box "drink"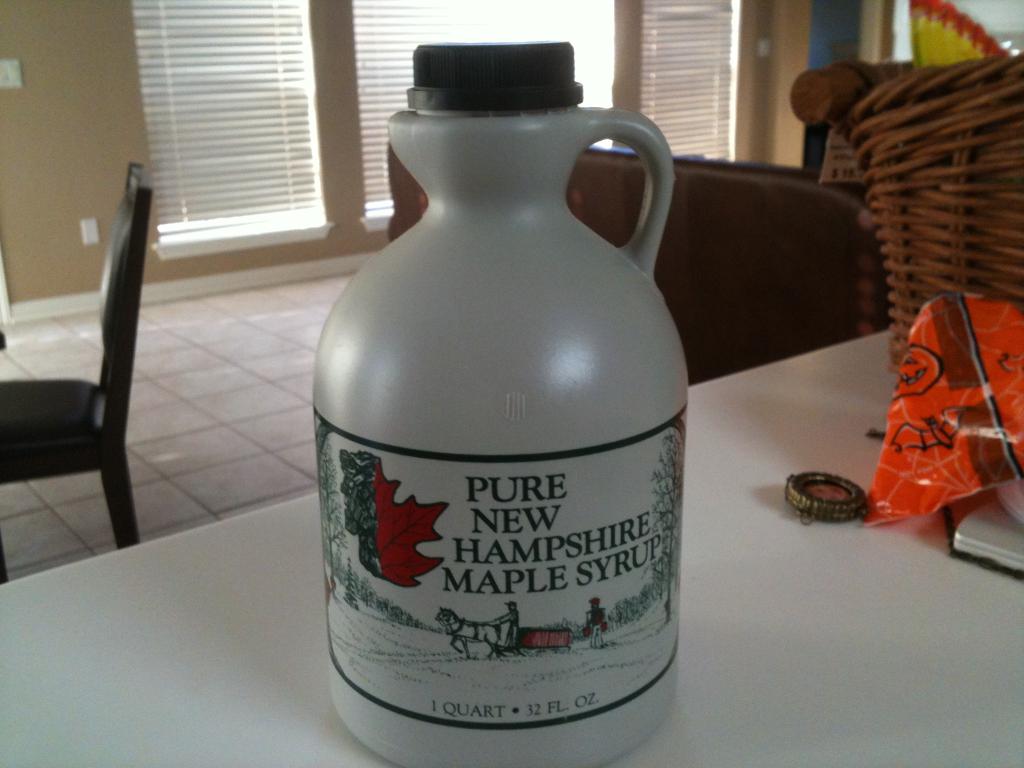
[305,37,691,766]
